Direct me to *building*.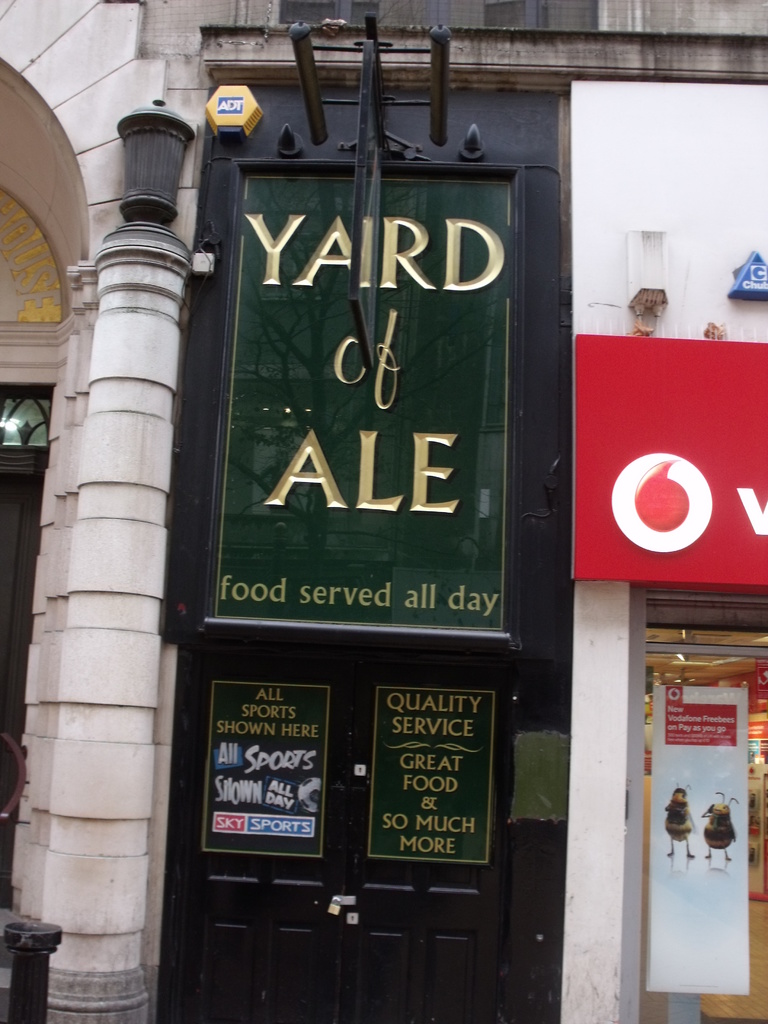
Direction: l=0, t=0, r=767, b=1023.
